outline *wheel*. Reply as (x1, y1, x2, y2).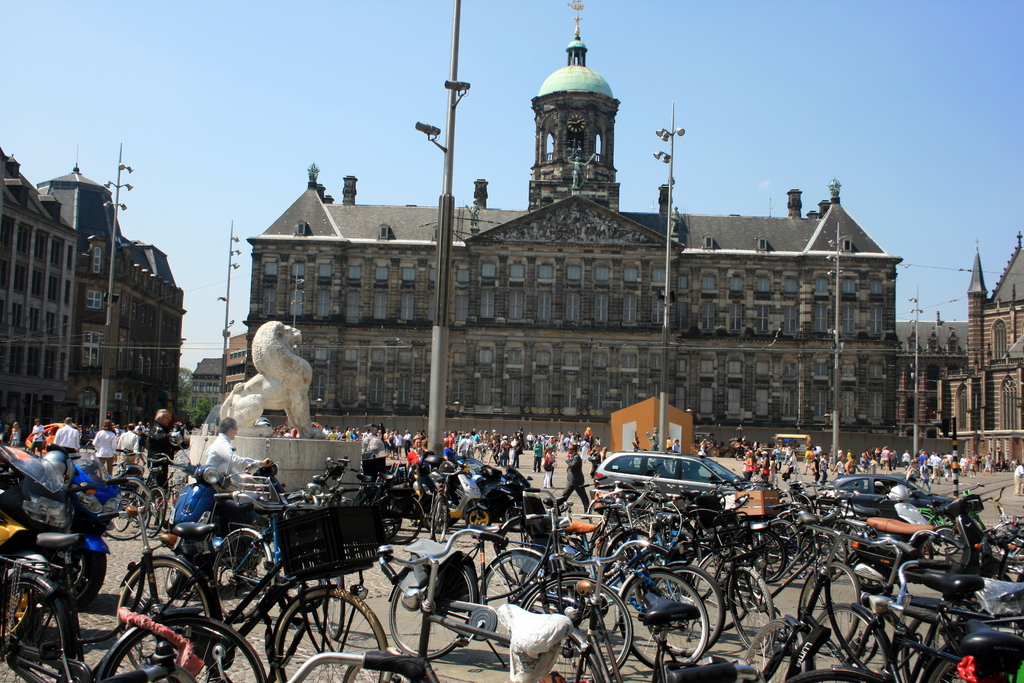
(380, 497, 422, 545).
